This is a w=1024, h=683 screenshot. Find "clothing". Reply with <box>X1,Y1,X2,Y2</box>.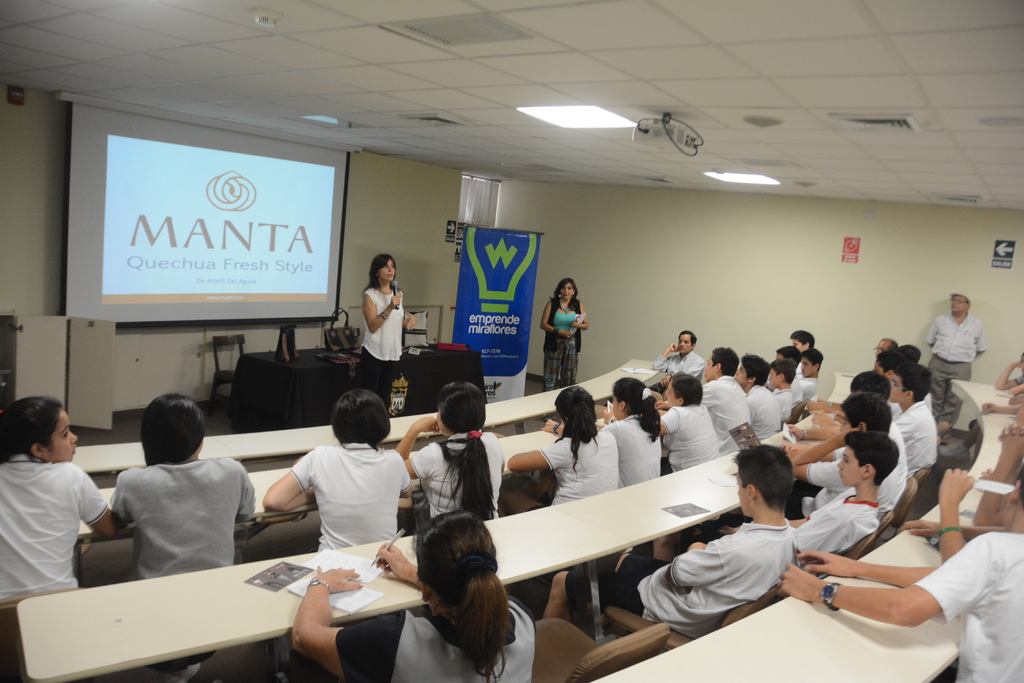
<box>790,492,887,565</box>.
